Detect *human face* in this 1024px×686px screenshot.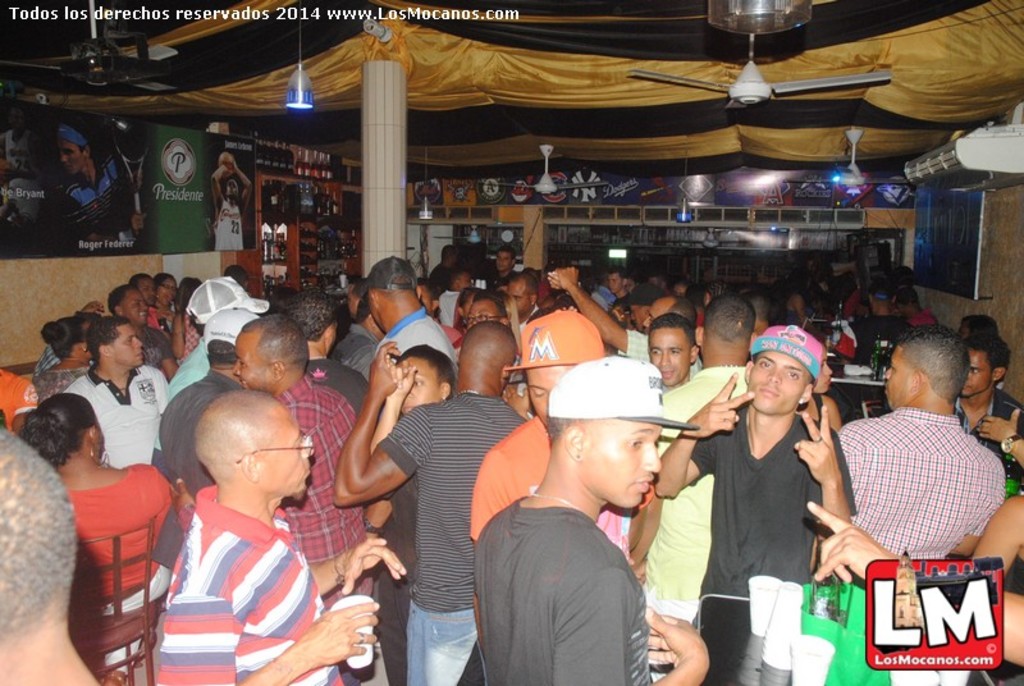
Detection: [left=883, top=348, right=913, bottom=411].
